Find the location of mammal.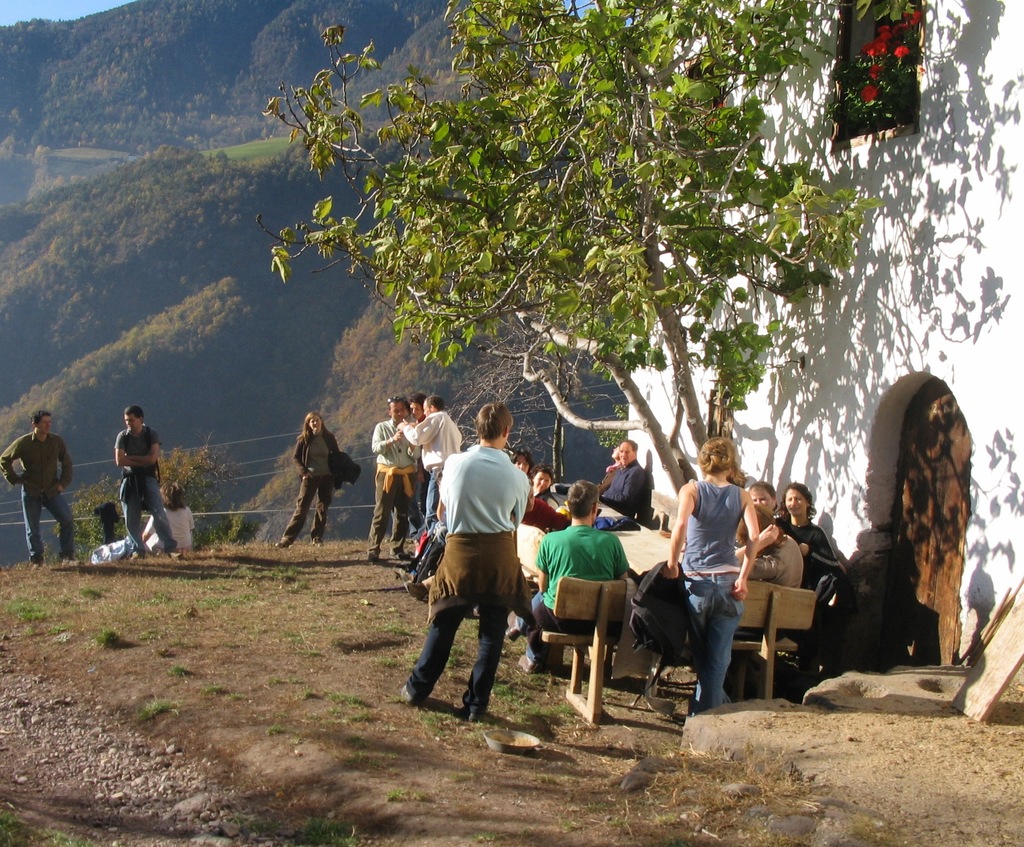
Location: [left=408, top=419, right=542, bottom=726].
